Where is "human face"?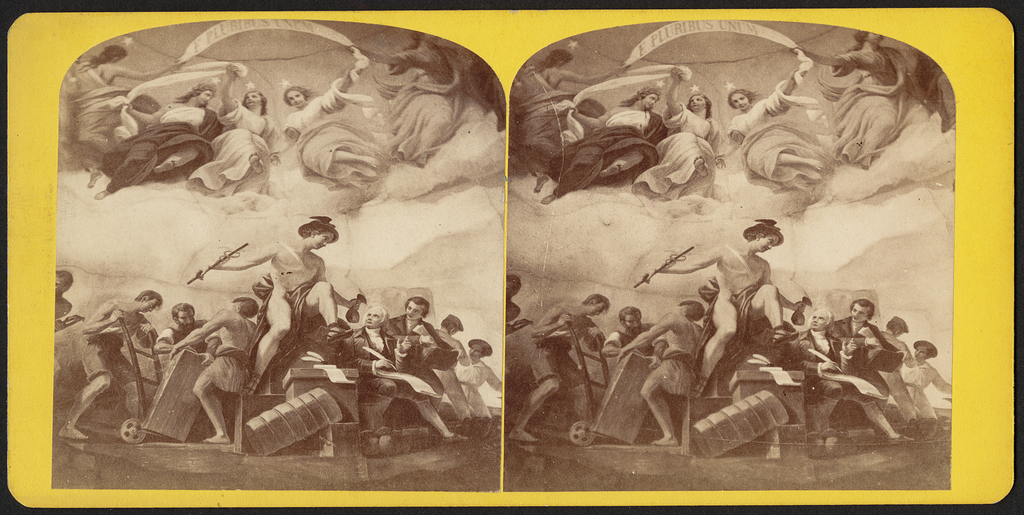
box=[645, 94, 661, 106].
